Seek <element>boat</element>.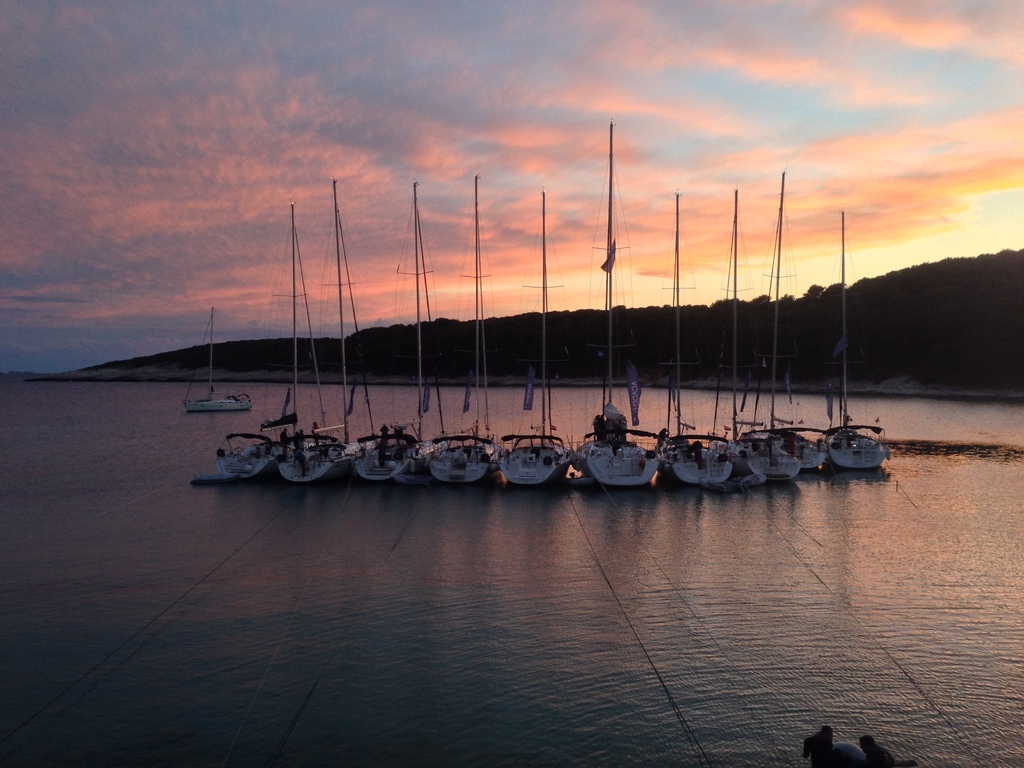
select_region(275, 178, 347, 486).
